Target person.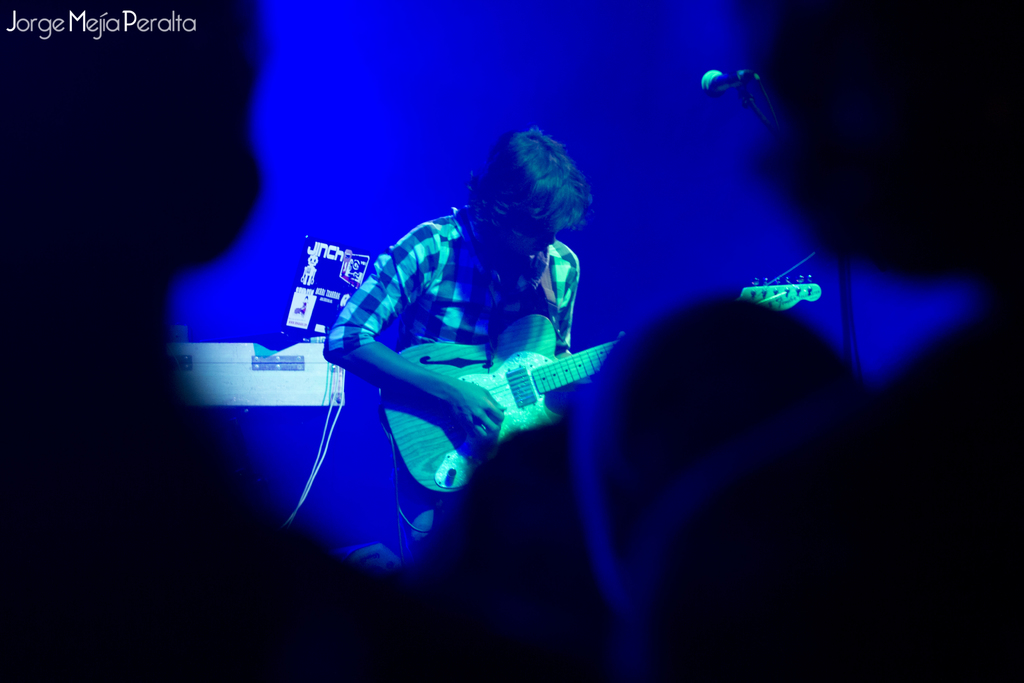
Target region: box(3, 0, 403, 682).
